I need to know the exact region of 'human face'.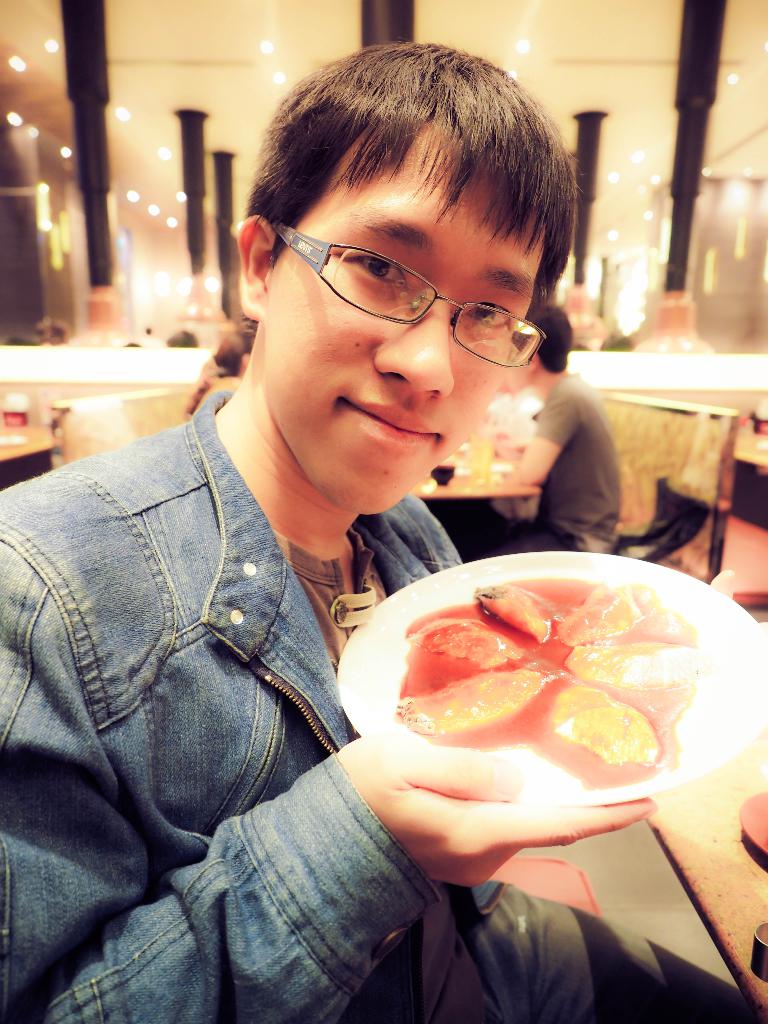
Region: 266 118 547 515.
